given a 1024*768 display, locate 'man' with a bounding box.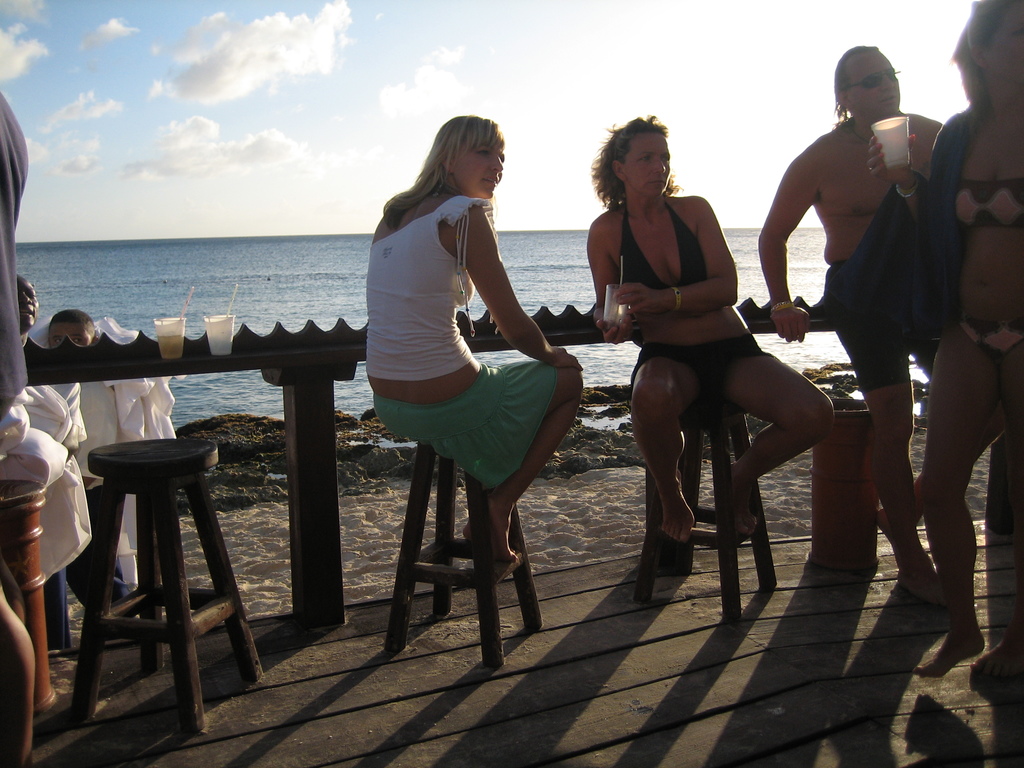
Located: locate(755, 42, 952, 605).
